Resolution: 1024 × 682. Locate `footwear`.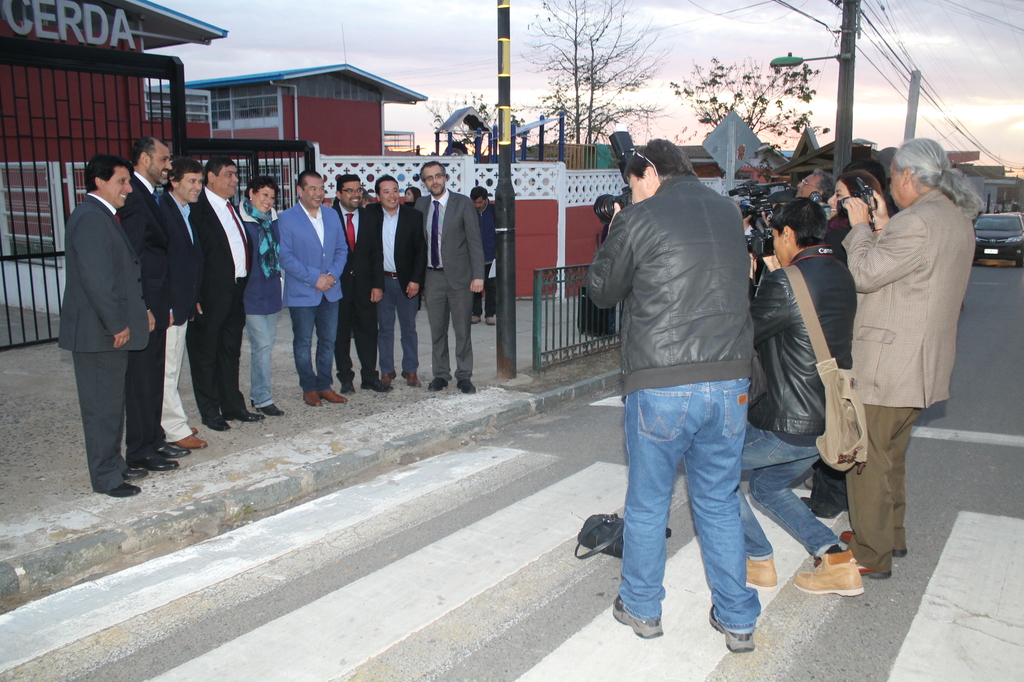
rect(324, 382, 342, 405).
